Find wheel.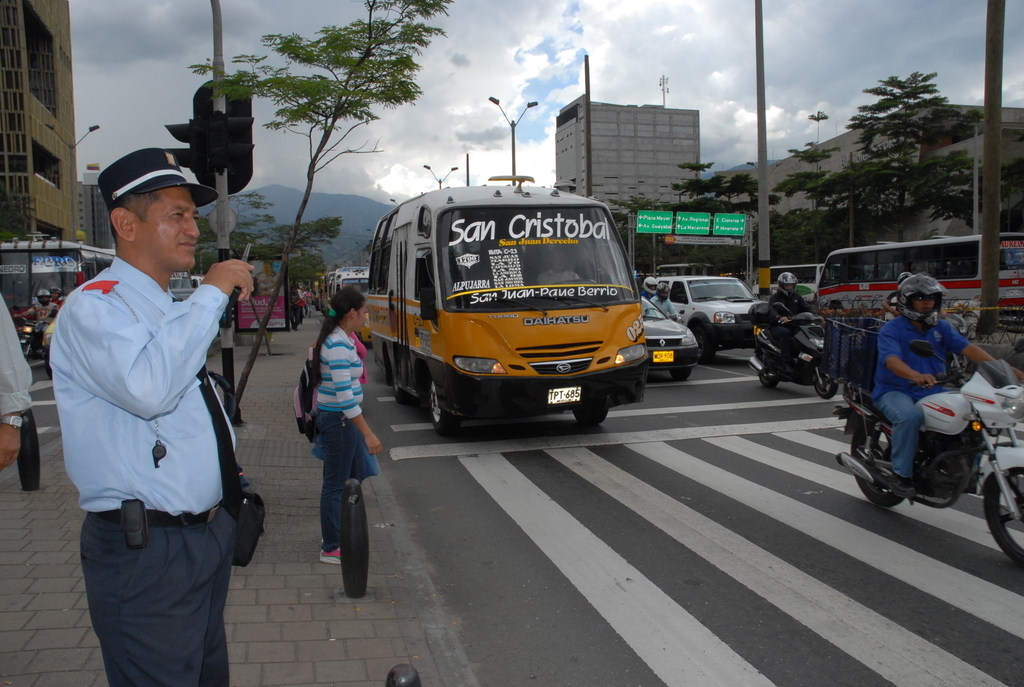
region(850, 424, 908, 505).
